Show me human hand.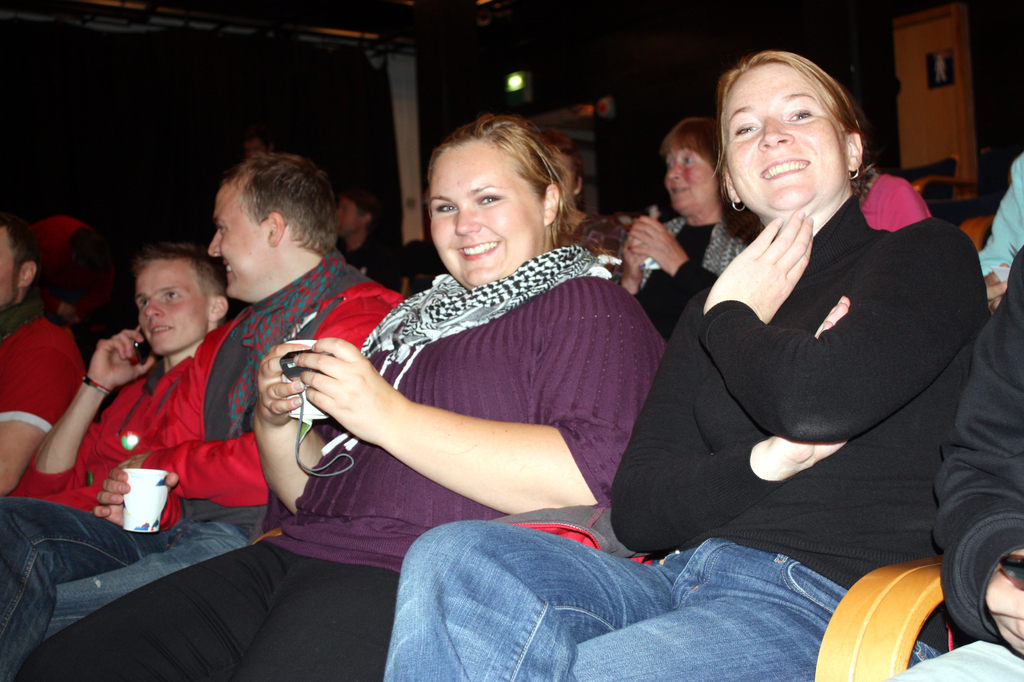
human hand is here: {"x1": 256, "y1": 339, "x2": 320, "y2": 425}.
